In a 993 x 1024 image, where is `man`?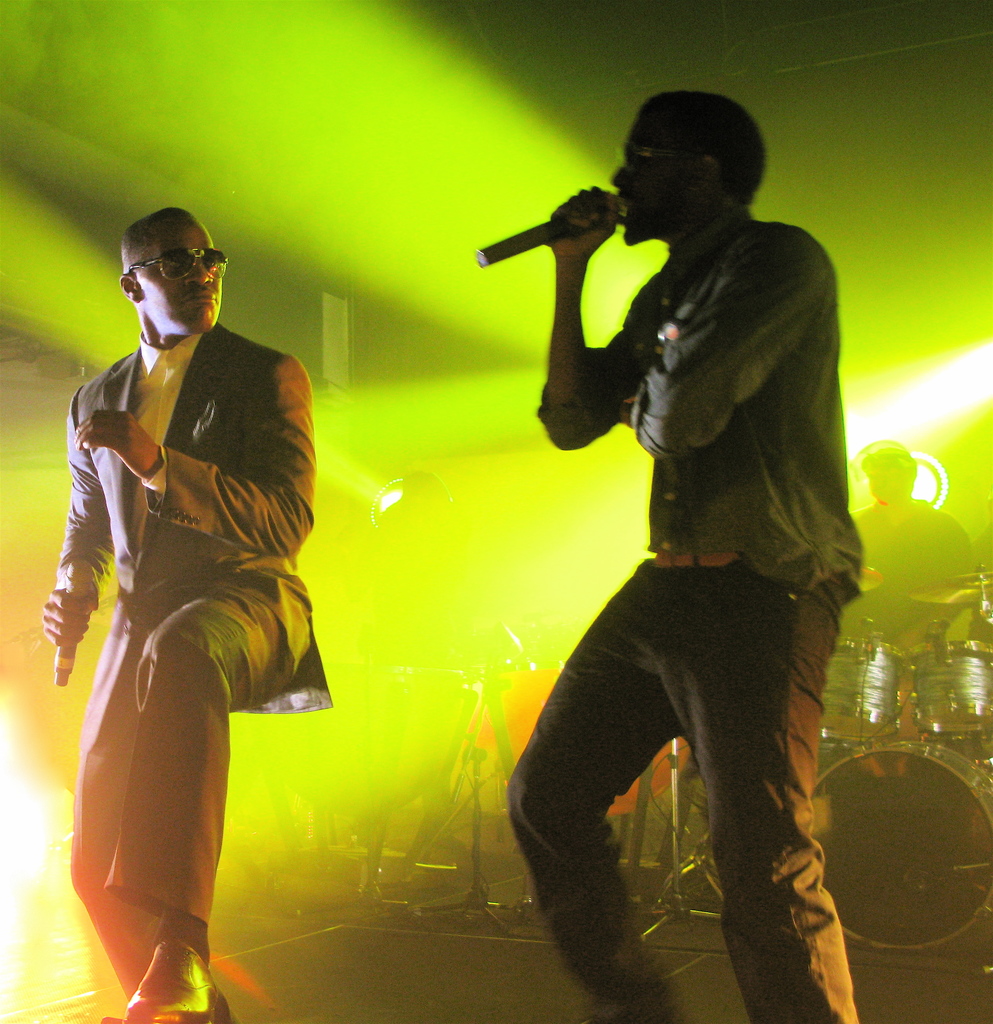
select_region(39, 194, 336, 990).
